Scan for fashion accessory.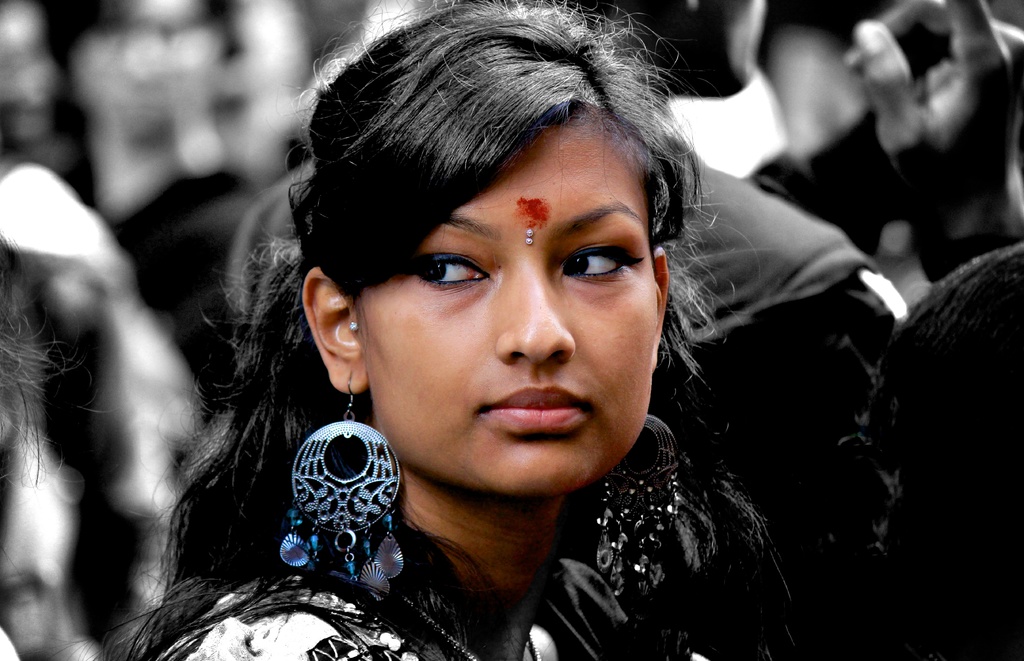
Scan result: box(594, 409, 680, 600).
